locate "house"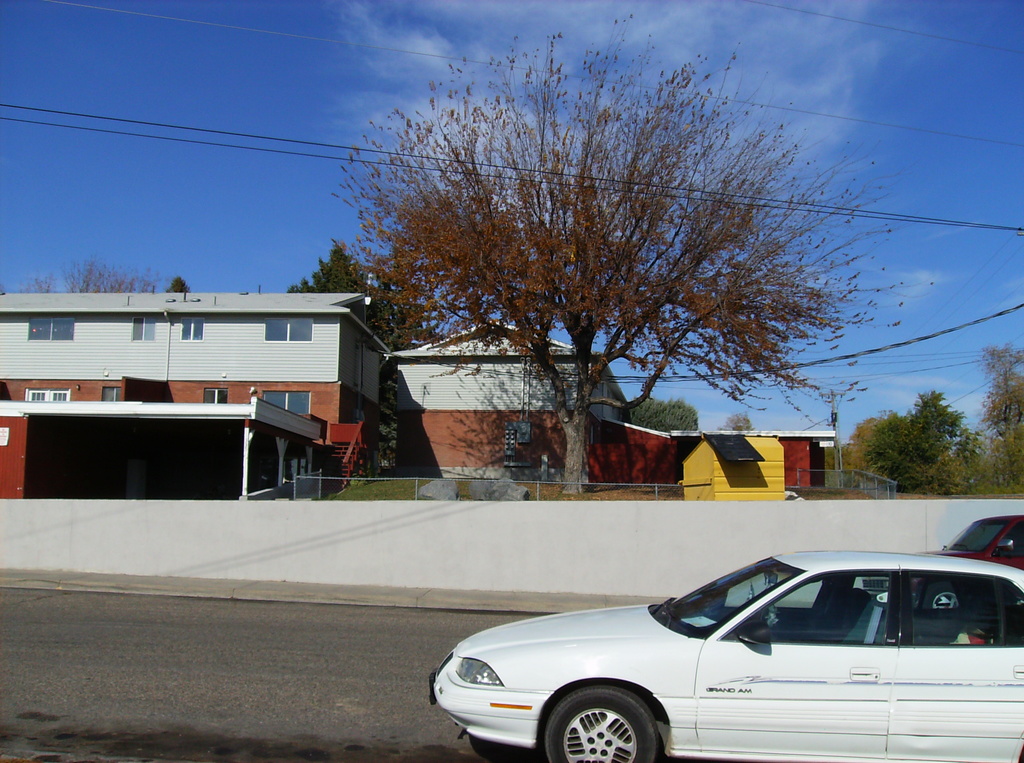
bbox(582, 414, 831, 497)
